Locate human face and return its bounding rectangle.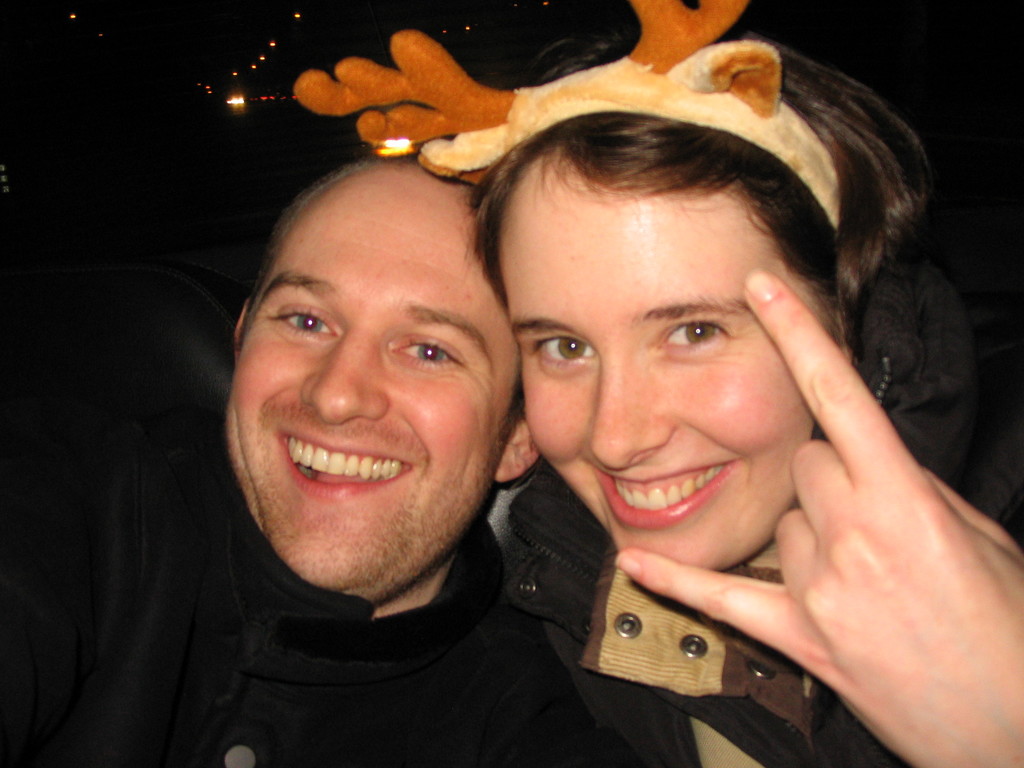
<region>493, 167, 836, 574</region>.
